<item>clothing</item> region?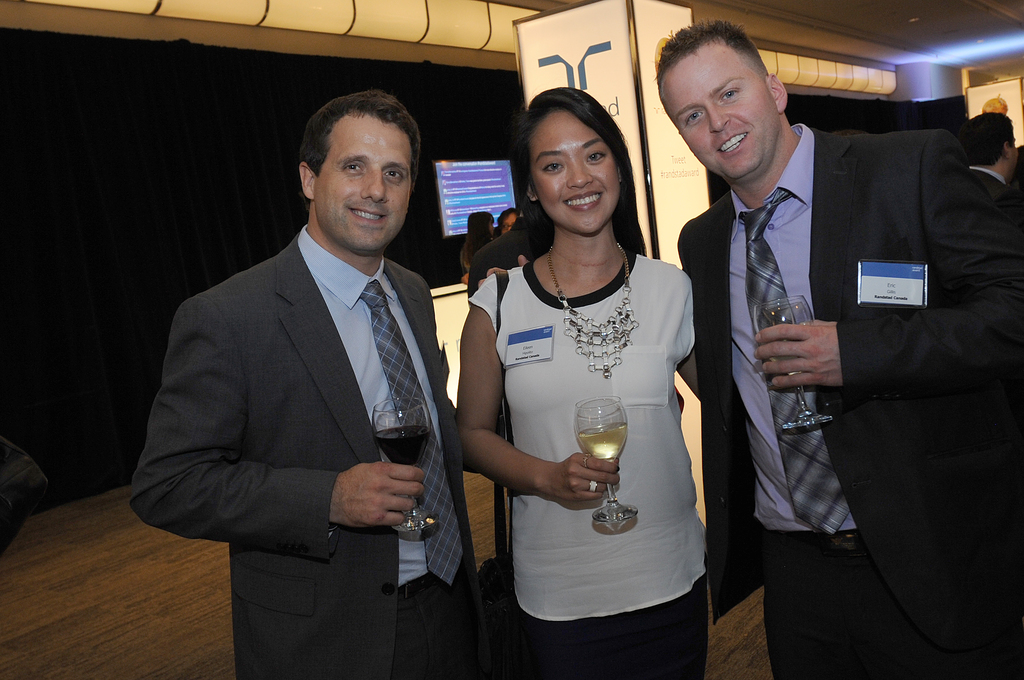
BBox(967, 165, 1023, 218)
